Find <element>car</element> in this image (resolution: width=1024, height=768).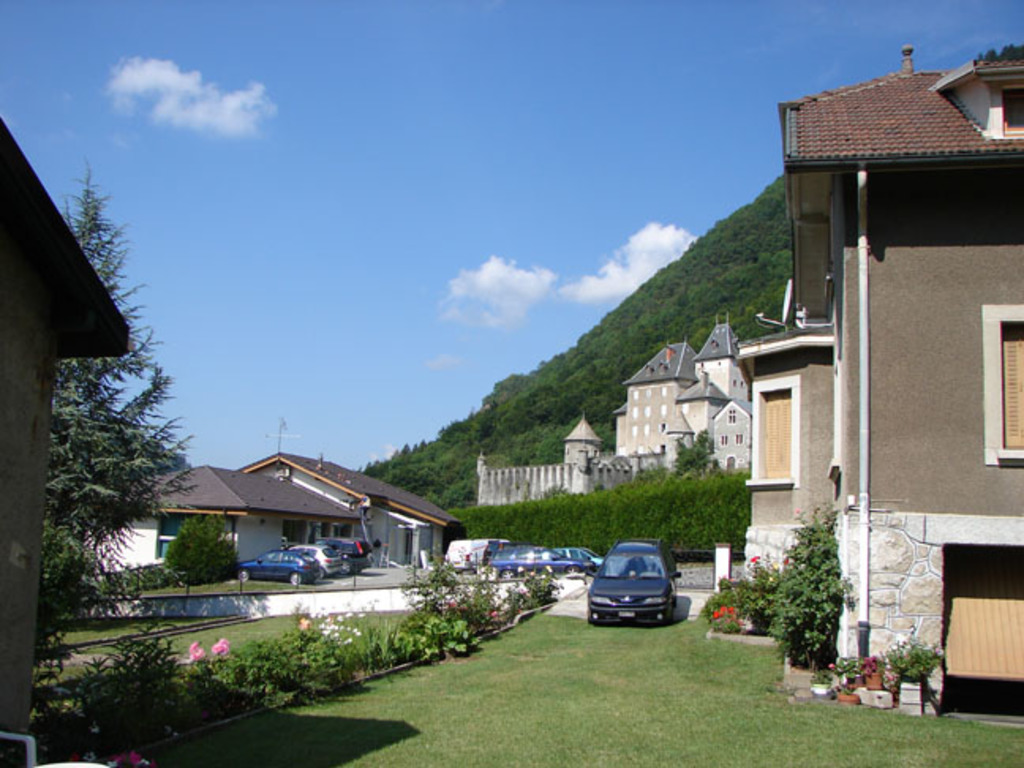
bbox=(288, 542, 343, 577).
